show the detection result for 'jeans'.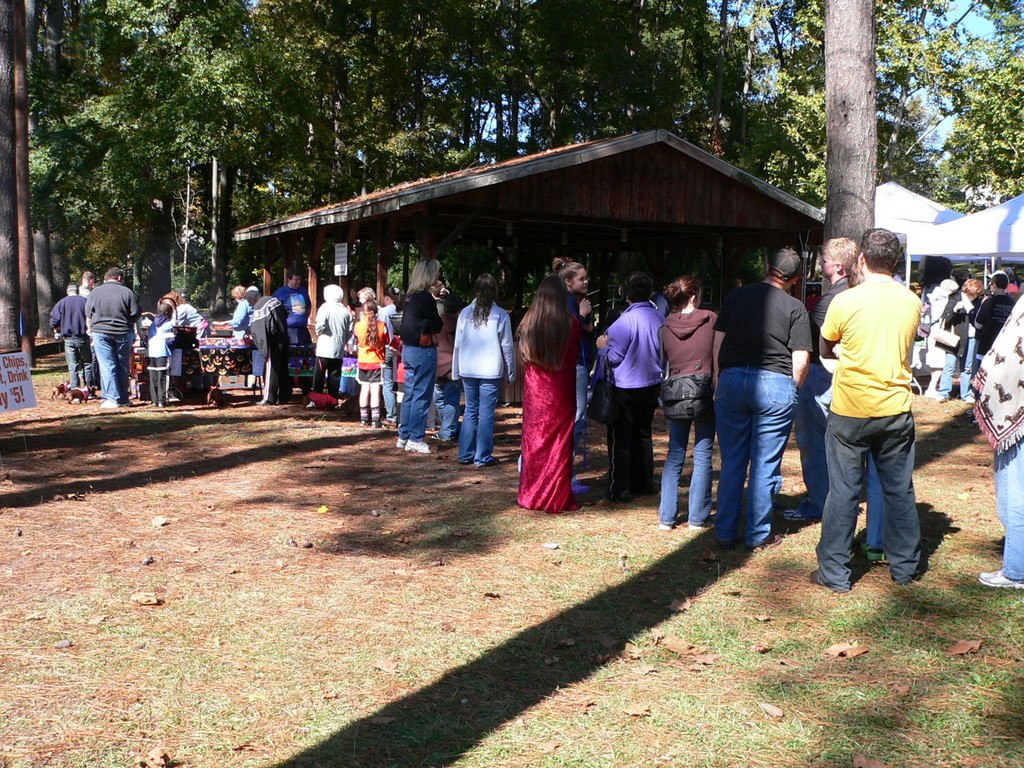
458, 378, 503, 464.
